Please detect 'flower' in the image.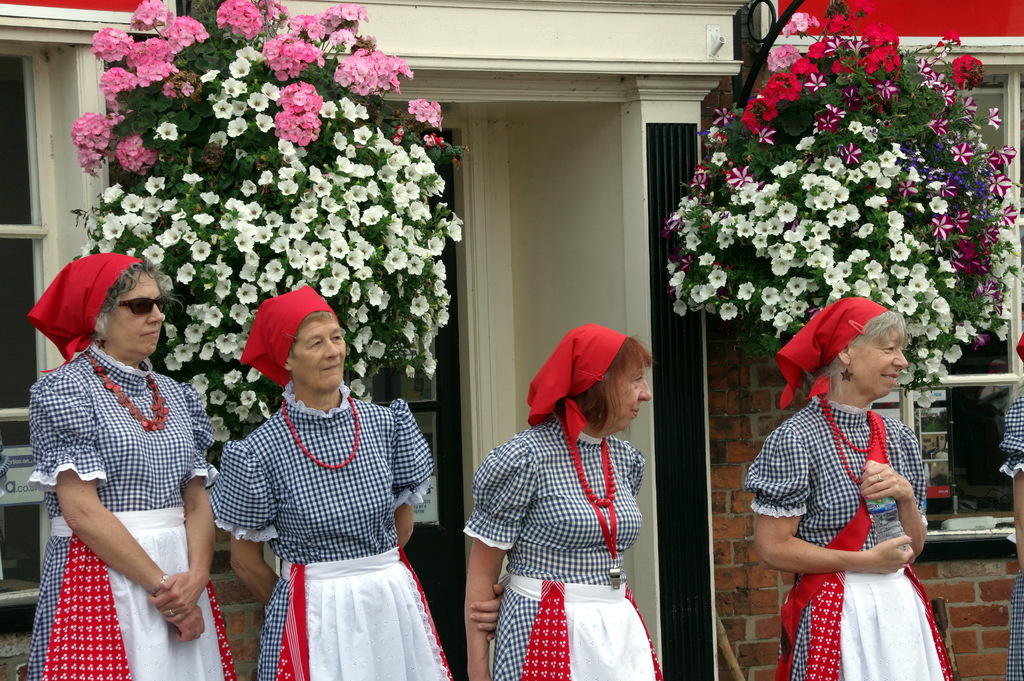
(x1=182, y1=231, x2=198, y2=246).
